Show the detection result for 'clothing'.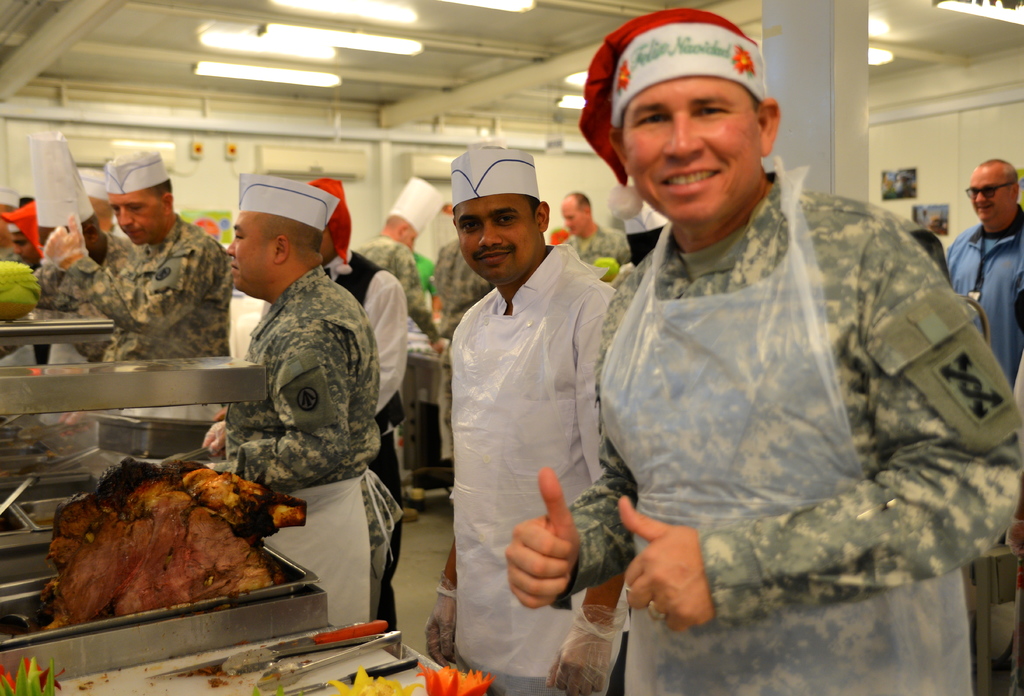
box=[75, 236, 140, 361].
